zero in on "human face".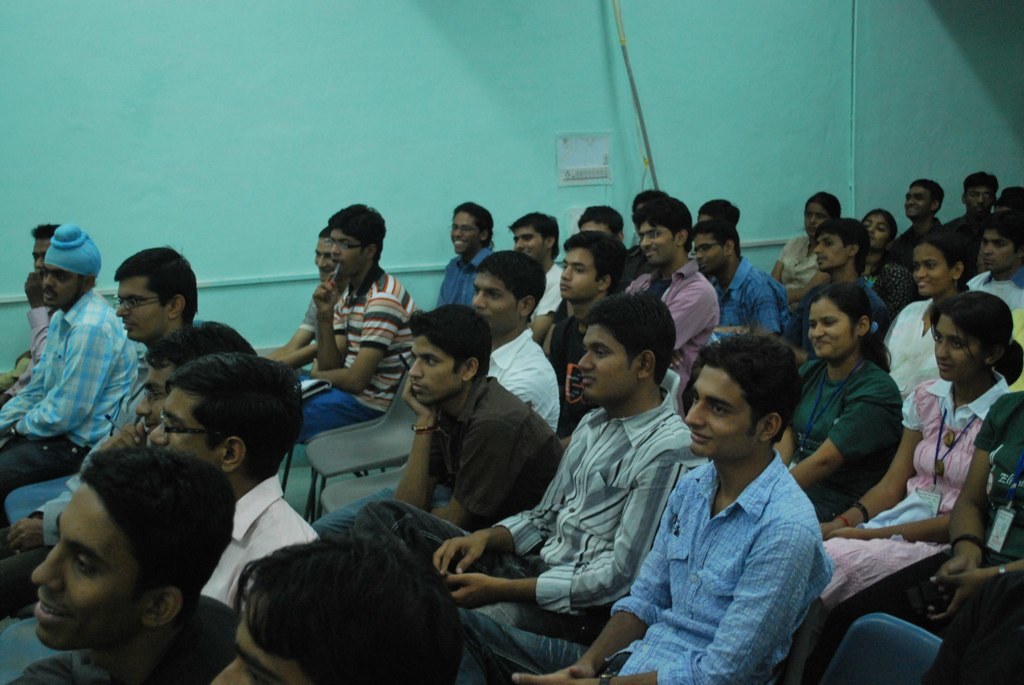
Zeroed in: pyautogui.locateOnScreen(557, 248, 595, 299).
